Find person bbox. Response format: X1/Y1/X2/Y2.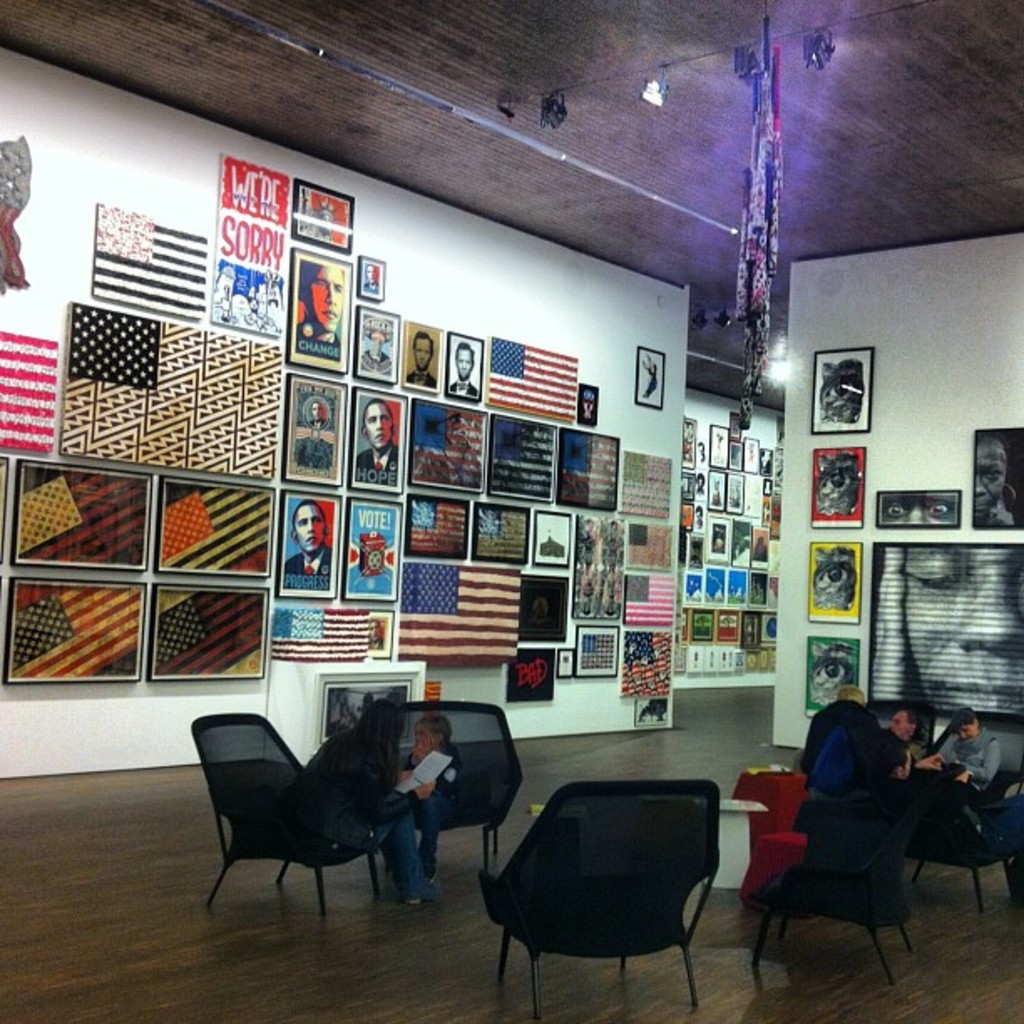
358/261/381/298.
